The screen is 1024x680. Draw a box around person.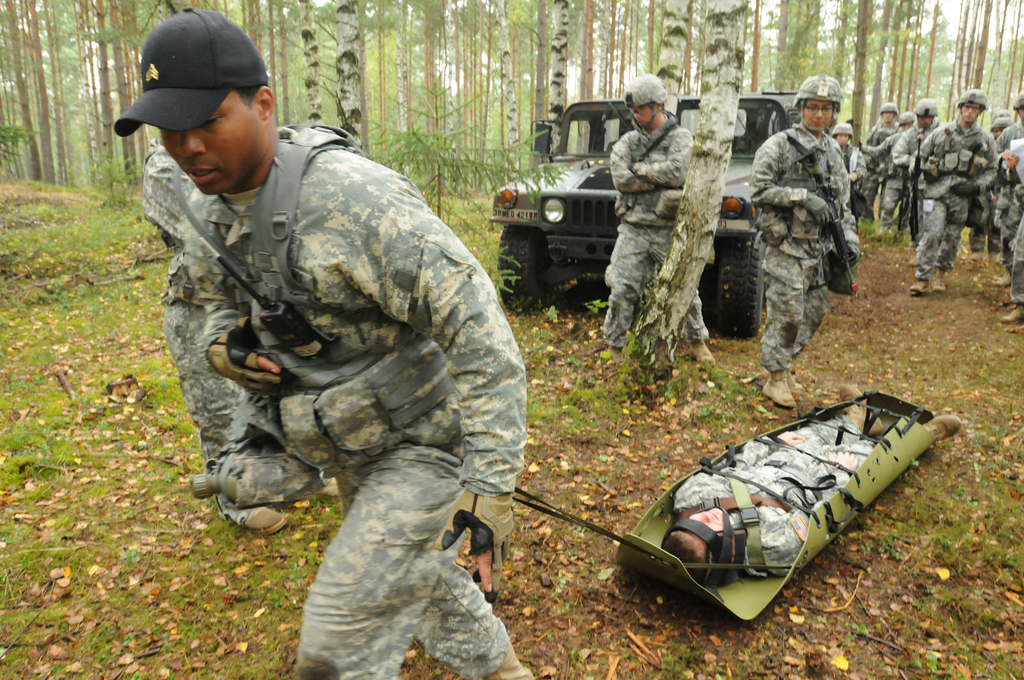
bbox(860, 107, 916, 234).
